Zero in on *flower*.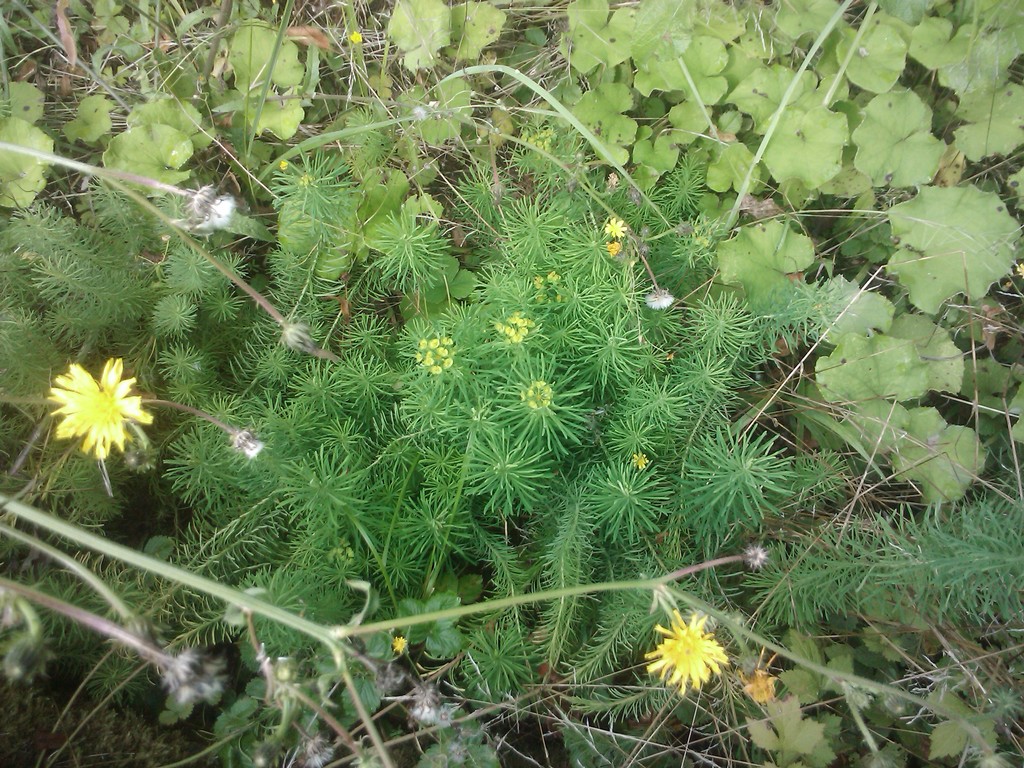
Zeroed in: crop(635, 604, 734, 699).
